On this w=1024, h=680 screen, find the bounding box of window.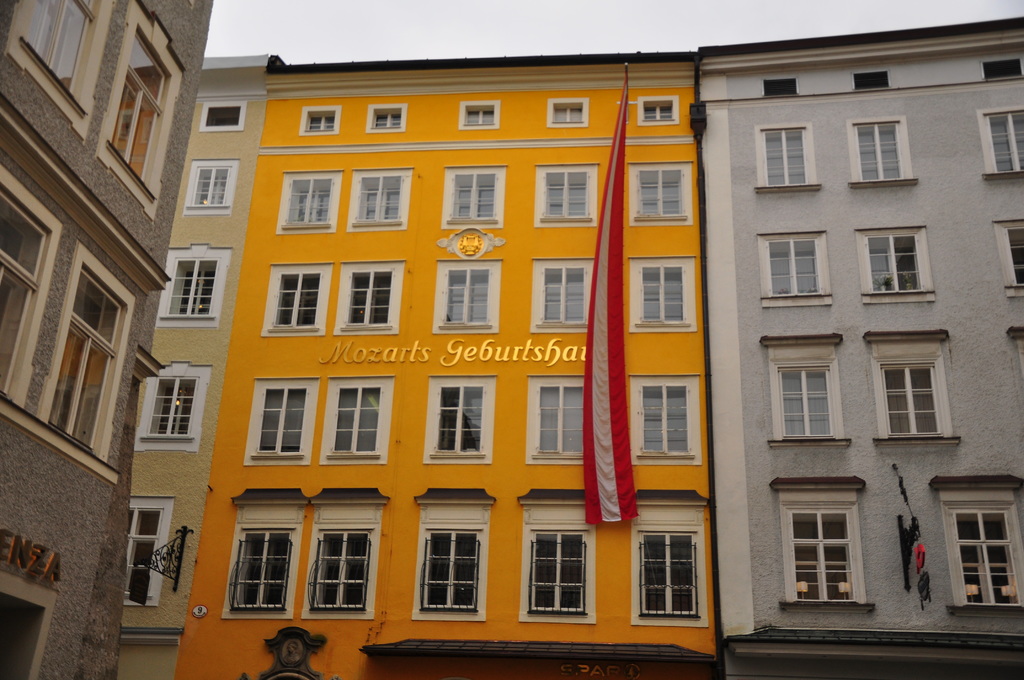
Bounding box: 8:236:143:496.
